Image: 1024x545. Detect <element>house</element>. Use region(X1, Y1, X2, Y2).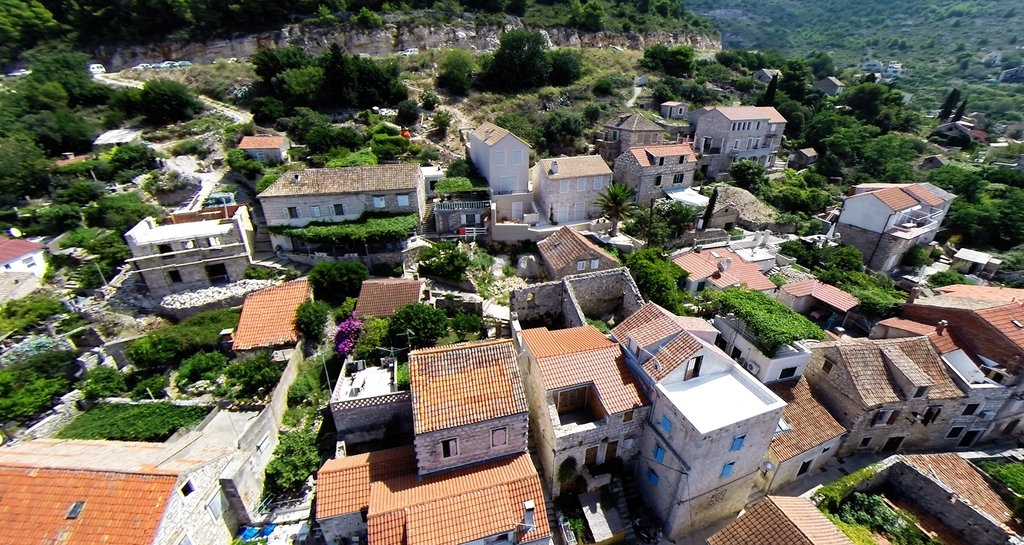
region(531, 221, 624, 286).
